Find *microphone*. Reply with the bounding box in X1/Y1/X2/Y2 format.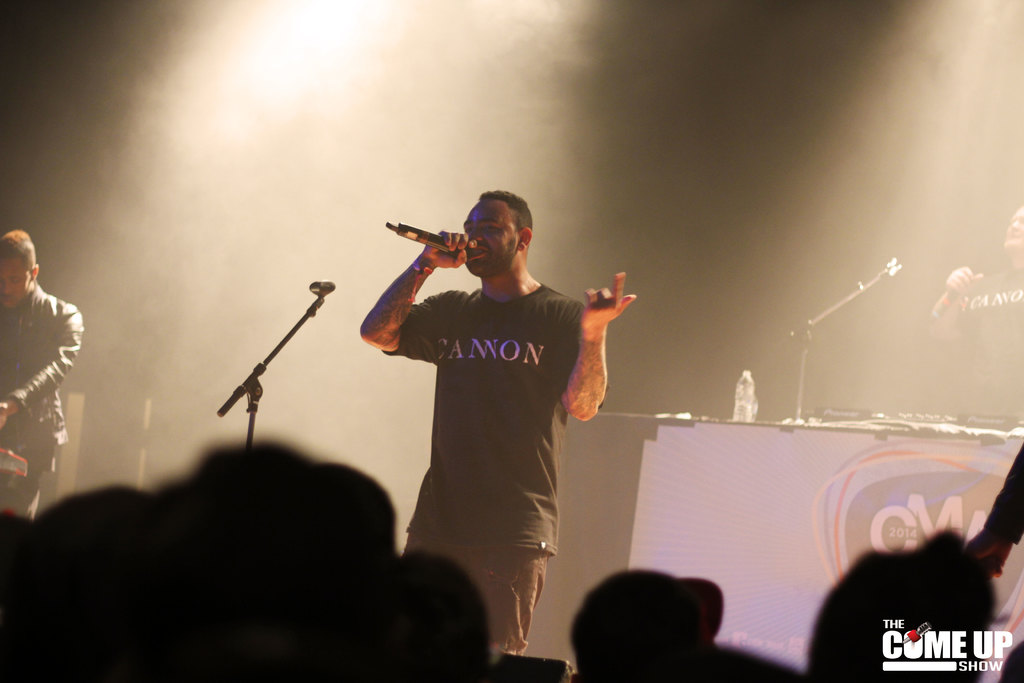
378/214/496/277.
